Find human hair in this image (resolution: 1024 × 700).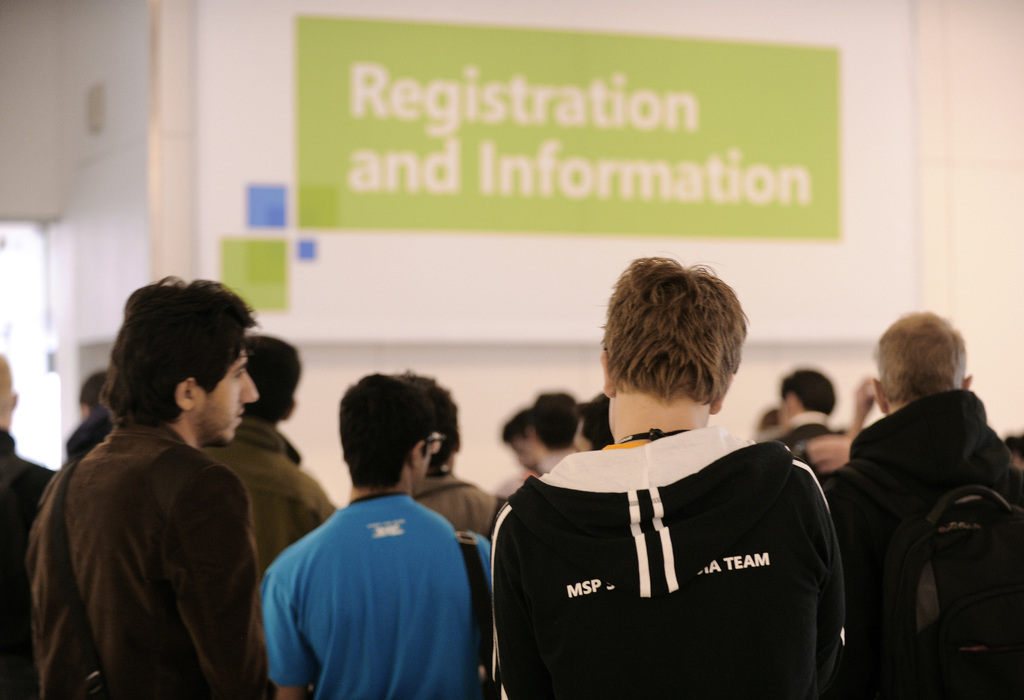
Rect(243, 337, 302, 418).
